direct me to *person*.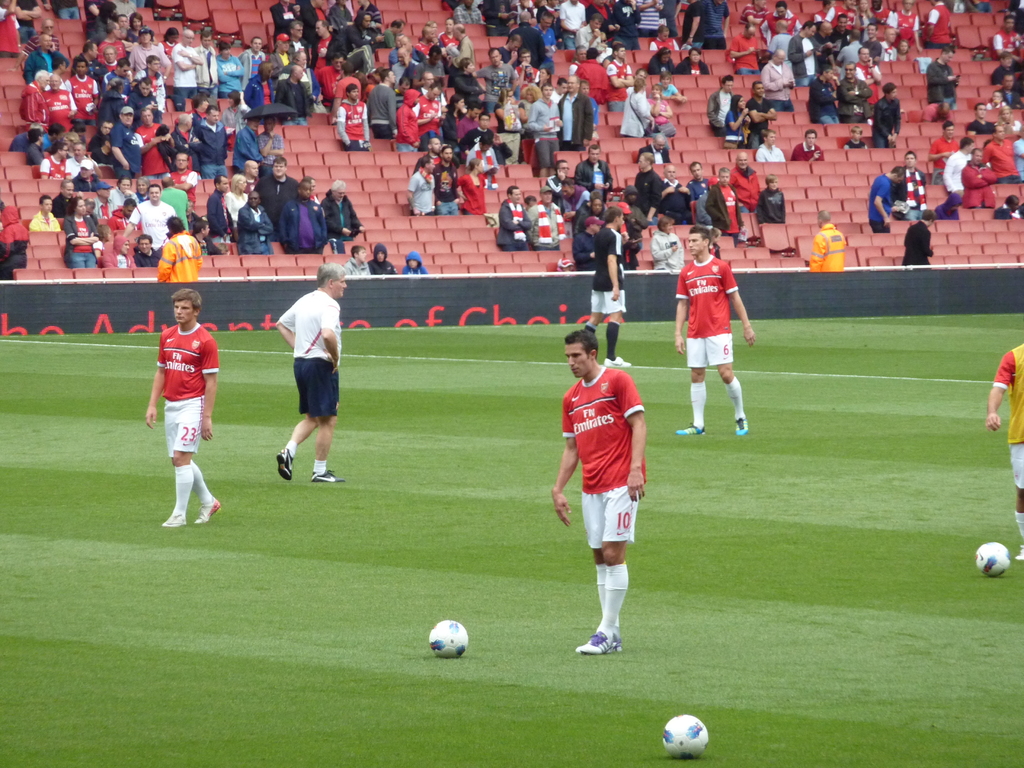
Direction: 843/125/869/152.
